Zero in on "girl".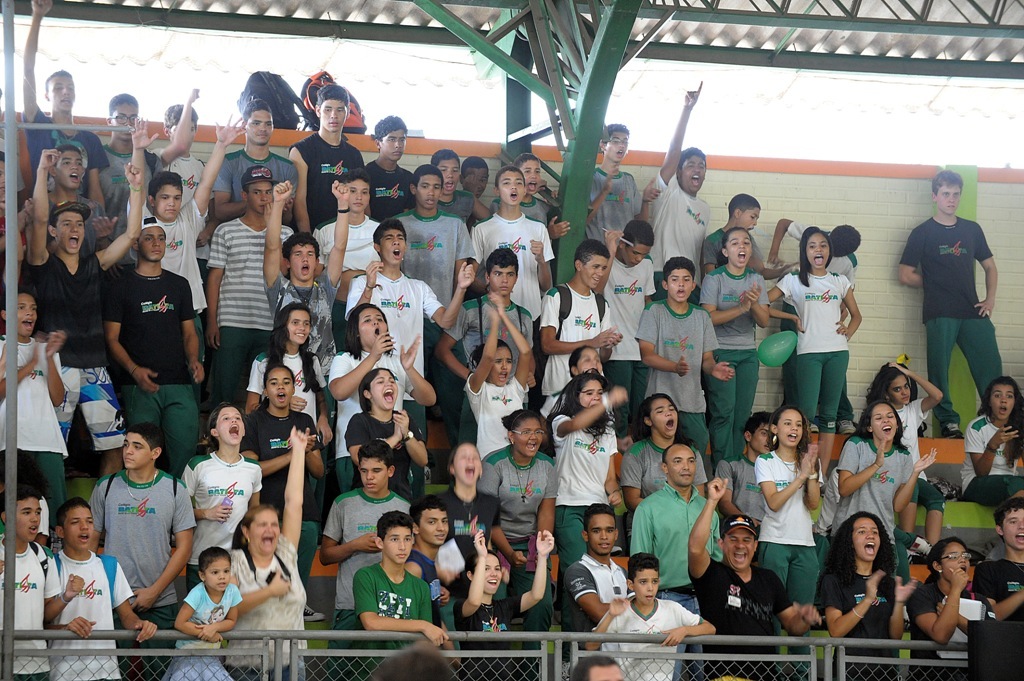
Zeroed in: bbox(358, 371, 430, 472).
